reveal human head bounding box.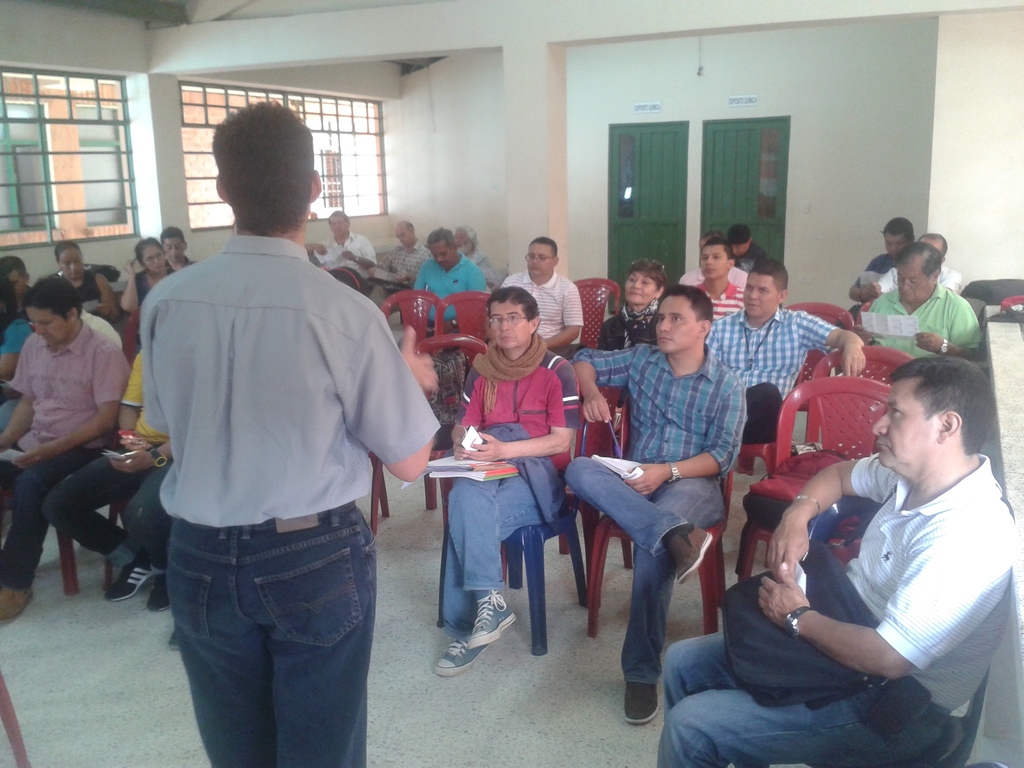
Revealed: pyautogui.locateOnScreen(698, 232, 722, 248).
